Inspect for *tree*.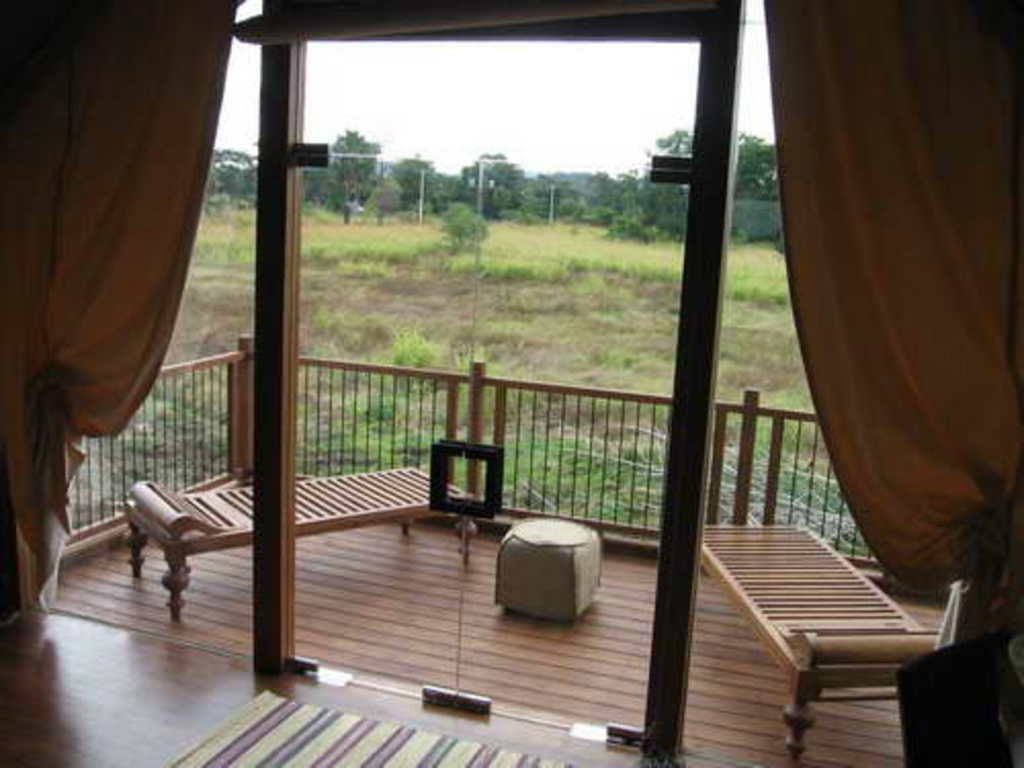
Inspection: (left=461, top=145, right=514, bottom=227).
